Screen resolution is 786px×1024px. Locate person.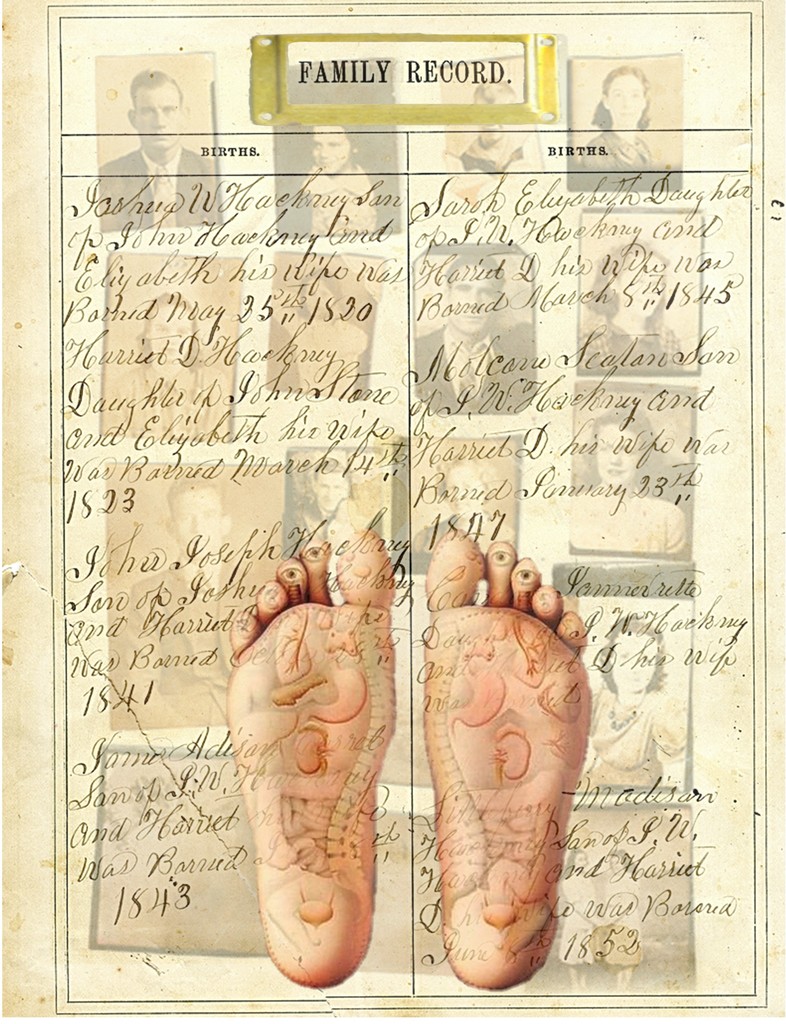
277:118:394:232.
